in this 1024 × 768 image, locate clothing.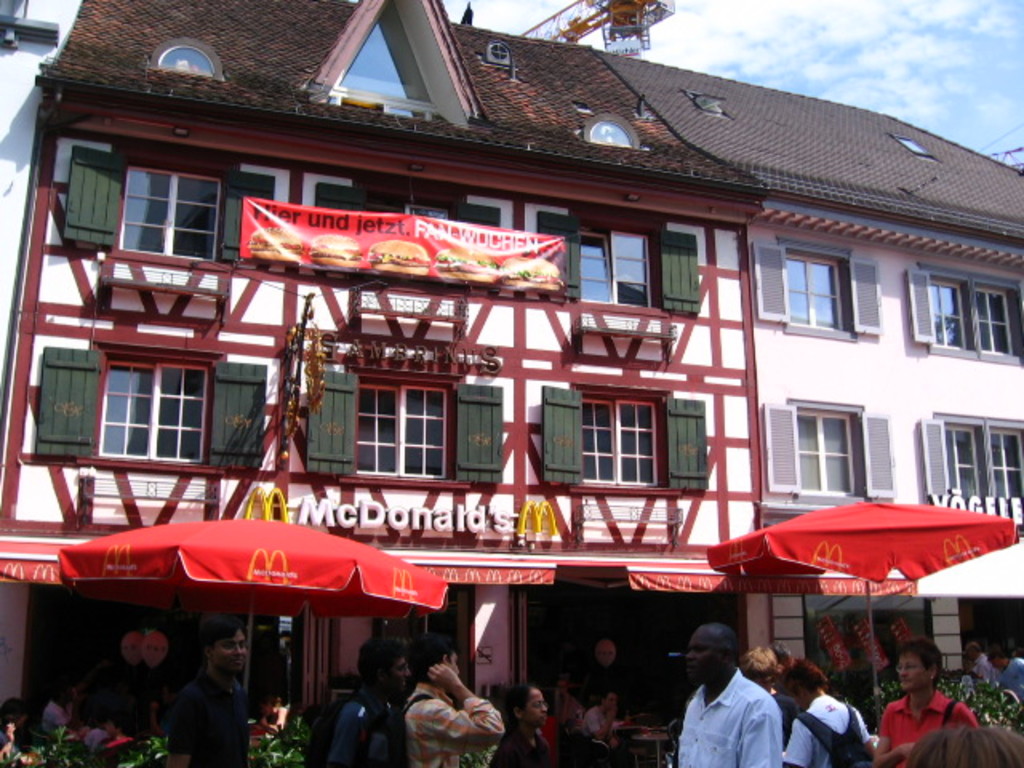
Bounding box: 166, 672, 248, 762.
